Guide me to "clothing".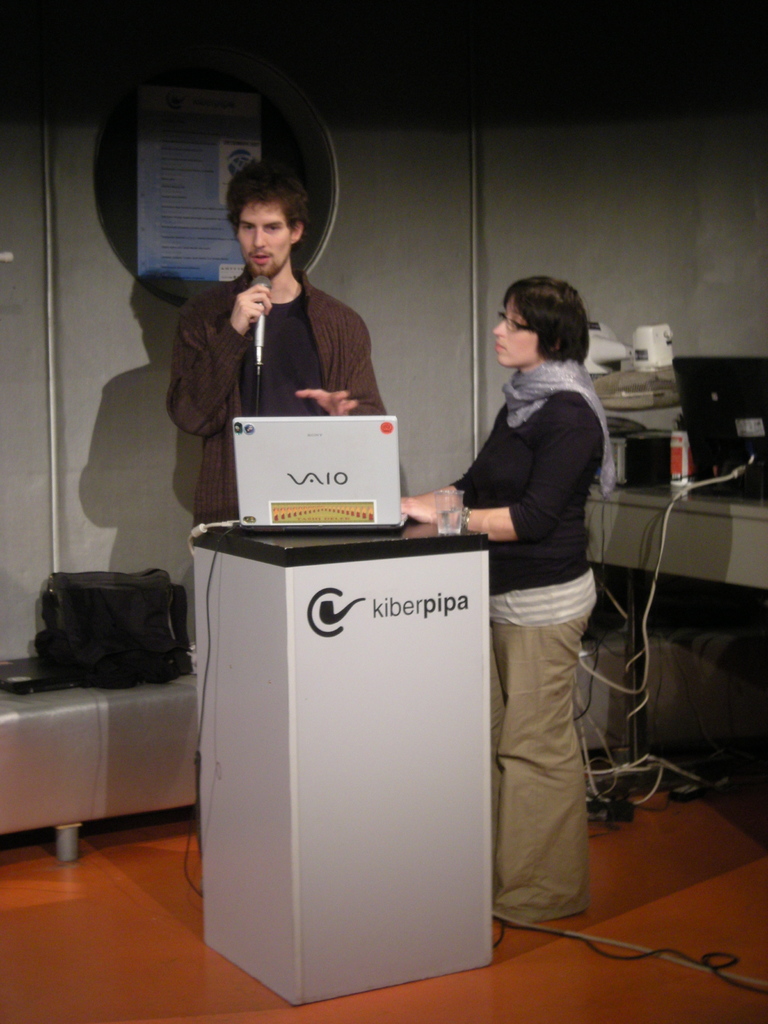
Guidance: left=170, top=258, right=401, bottom=531.
